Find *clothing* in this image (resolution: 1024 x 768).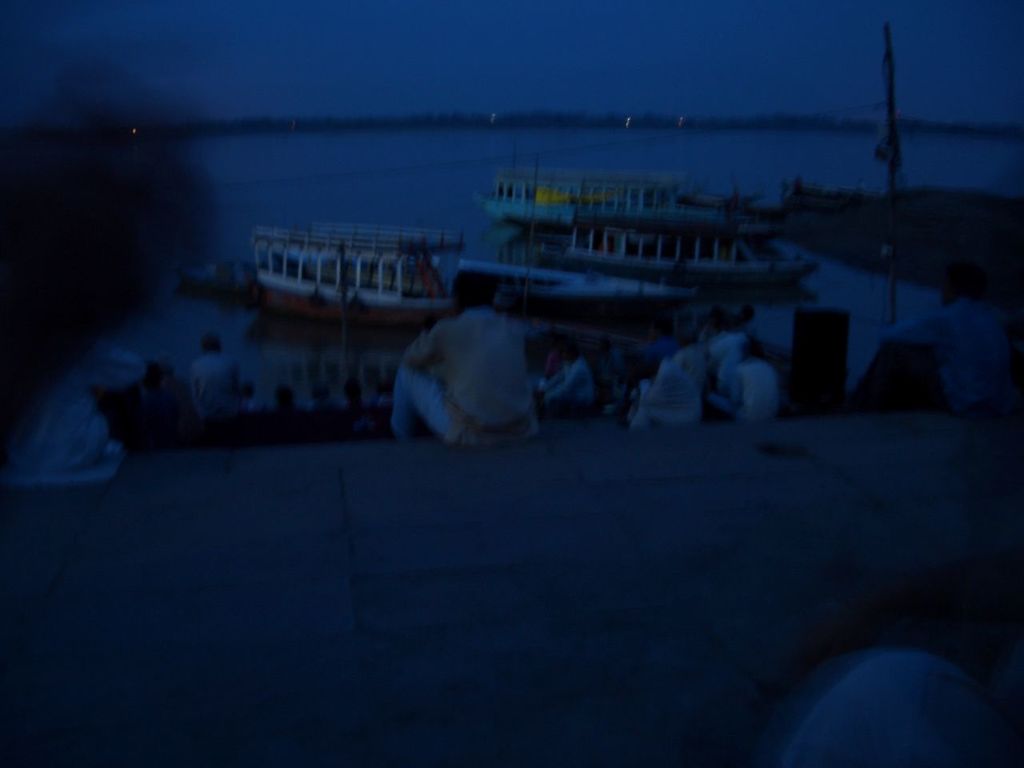
(722,366,790,422).
